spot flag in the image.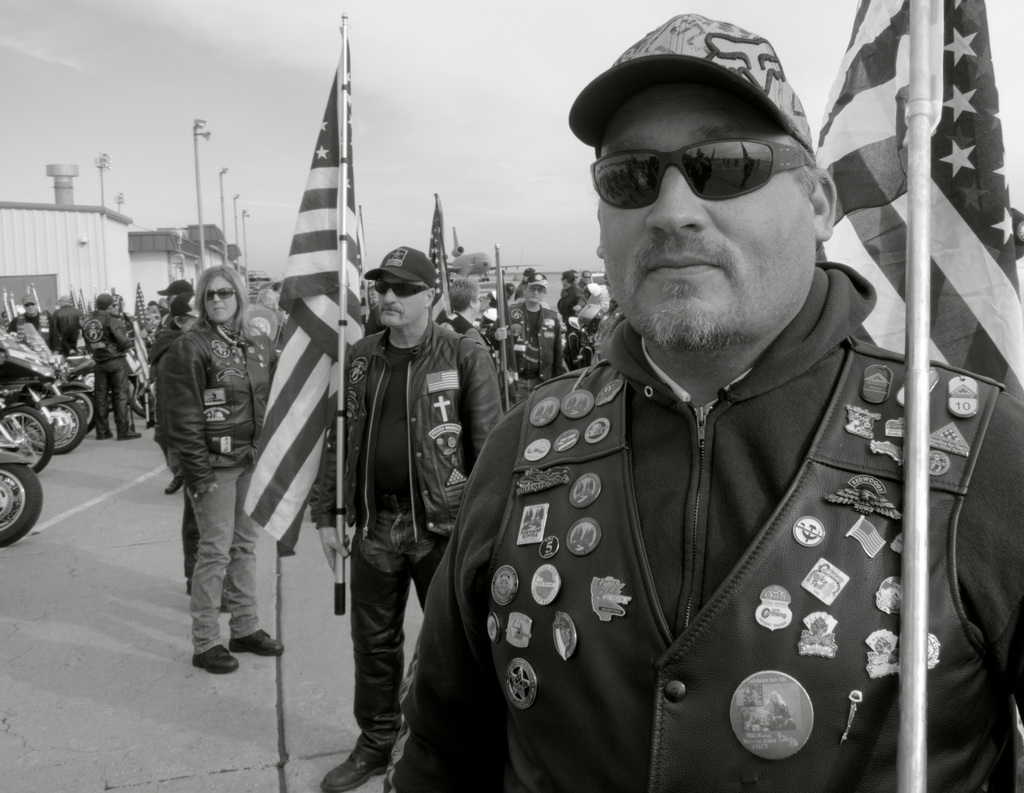
flag found at select_region(216, 51, 379, 571).
